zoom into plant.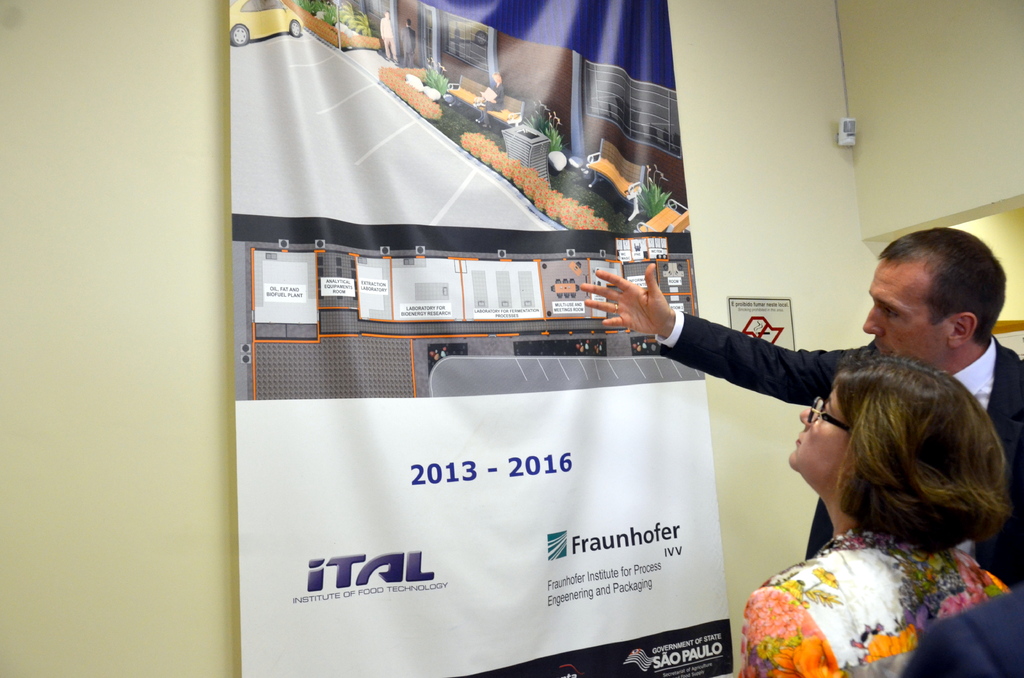
Zoom target: l=420, t=56, r=452, b=93.
